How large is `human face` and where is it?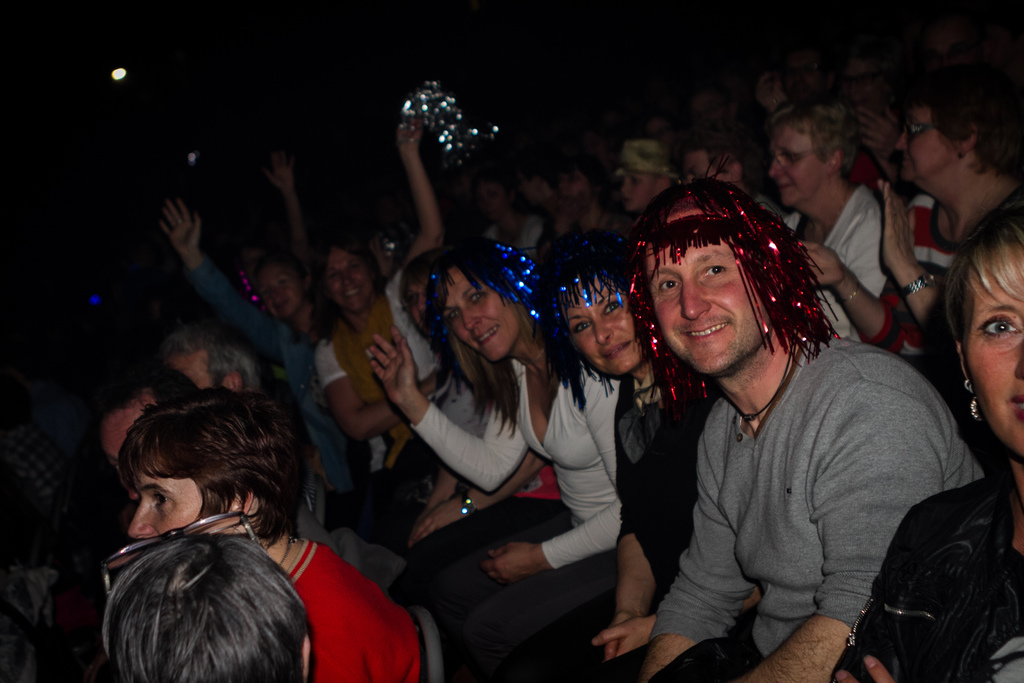
Bounding box: locate(685, 151, 740, 186).
